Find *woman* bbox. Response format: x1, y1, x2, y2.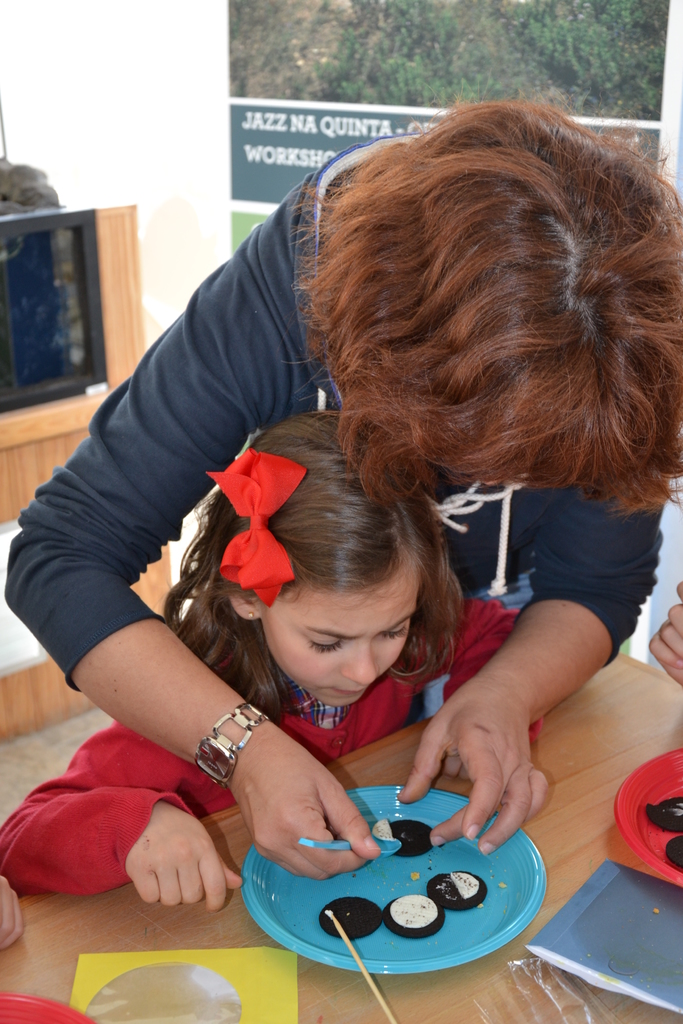
0, 90, 682, 882.
